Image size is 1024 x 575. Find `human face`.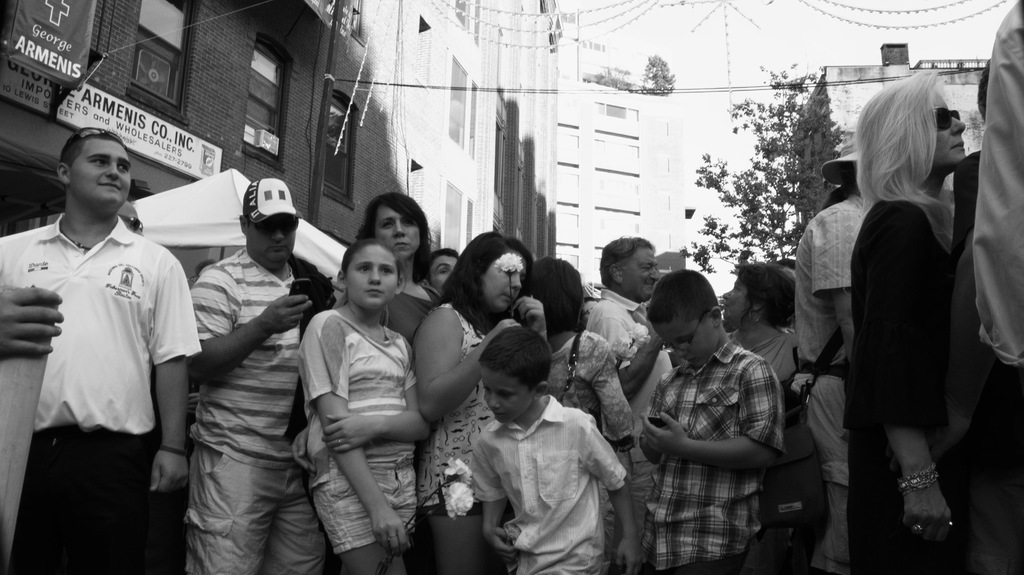
l=934, t=92, r=969, b=162.
